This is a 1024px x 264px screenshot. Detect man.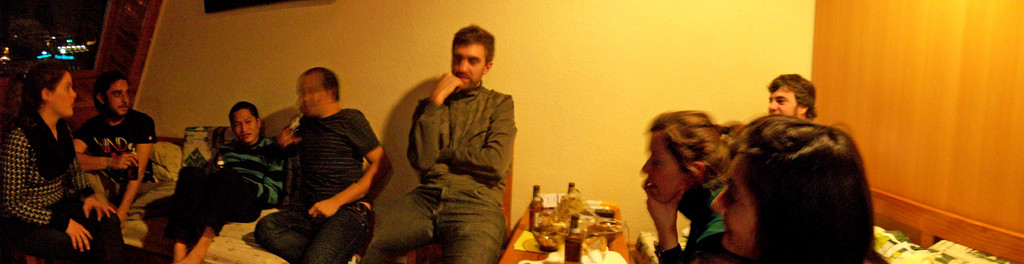
region(164, 97, 289, 263).
